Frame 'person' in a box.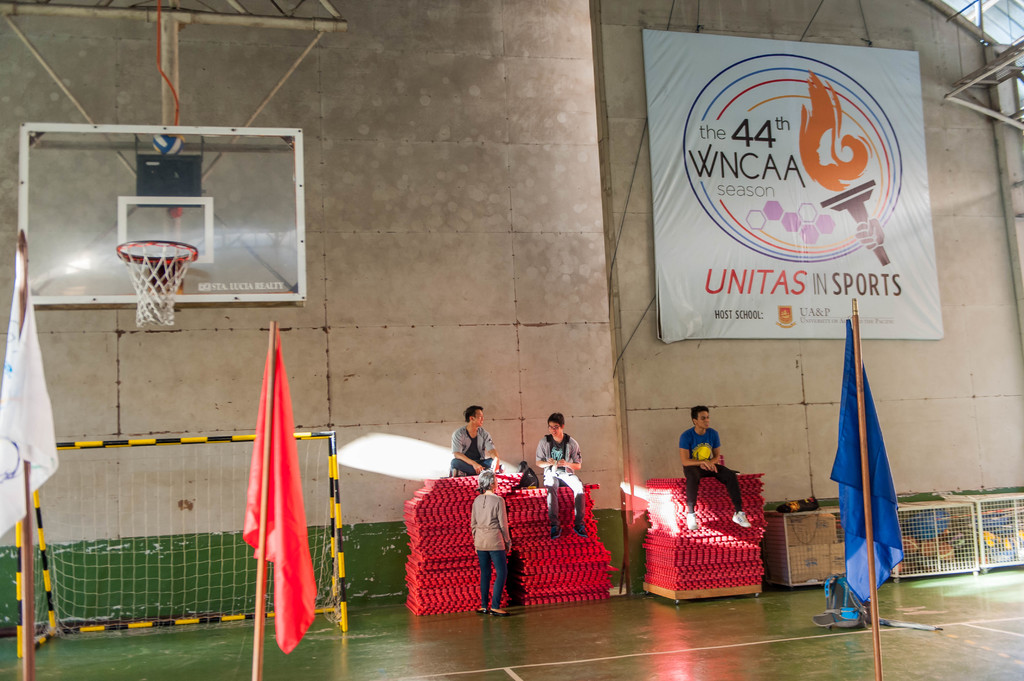
[448,399,499,485].
